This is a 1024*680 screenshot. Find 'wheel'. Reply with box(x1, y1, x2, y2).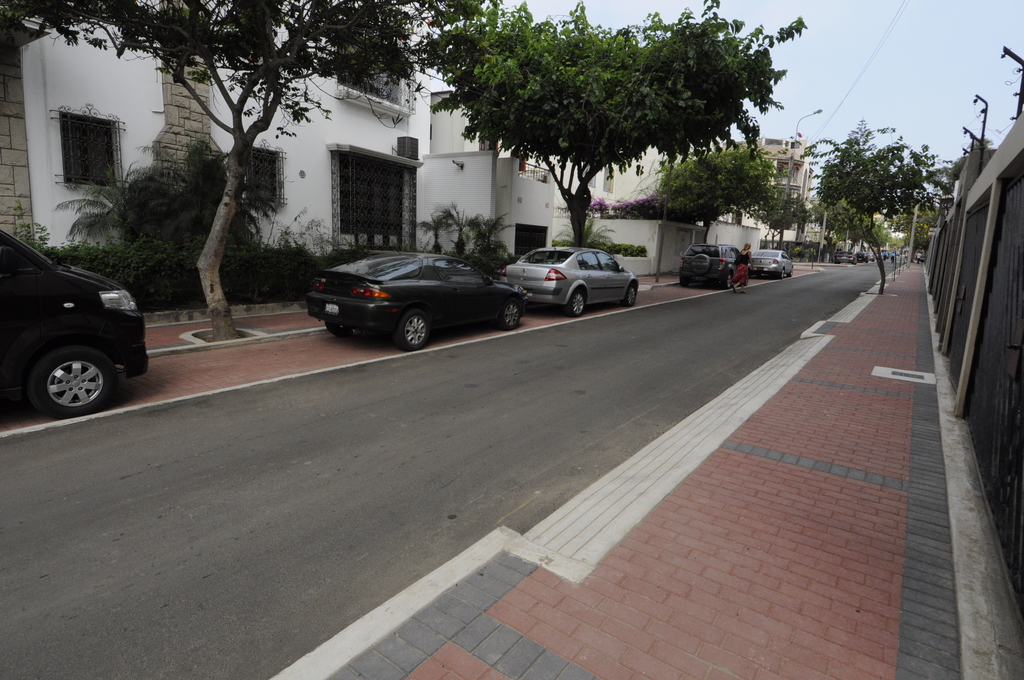
box(395, 311, 429, 349).
